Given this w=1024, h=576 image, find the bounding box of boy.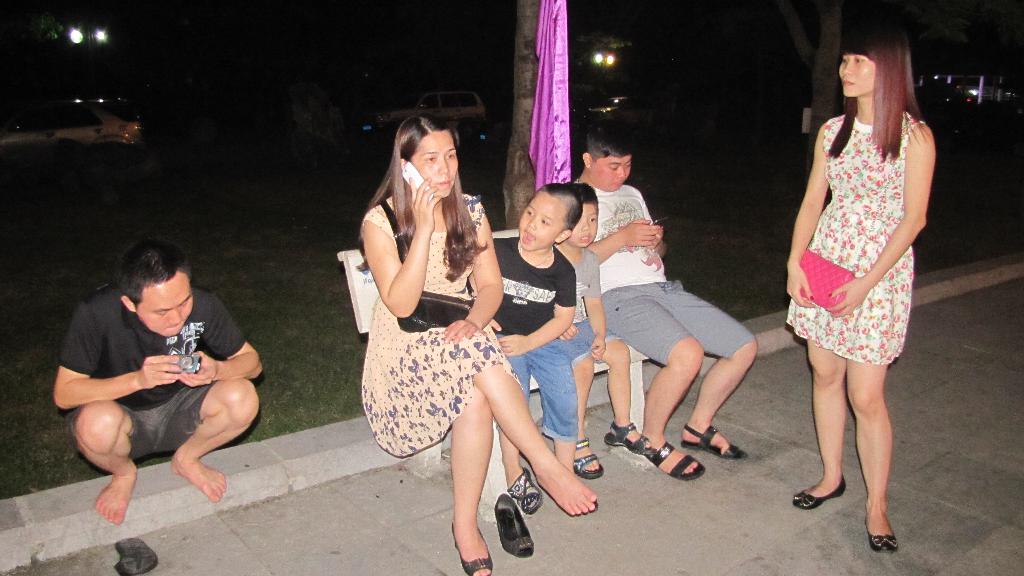
bbox(557, 182, 658, 481).
